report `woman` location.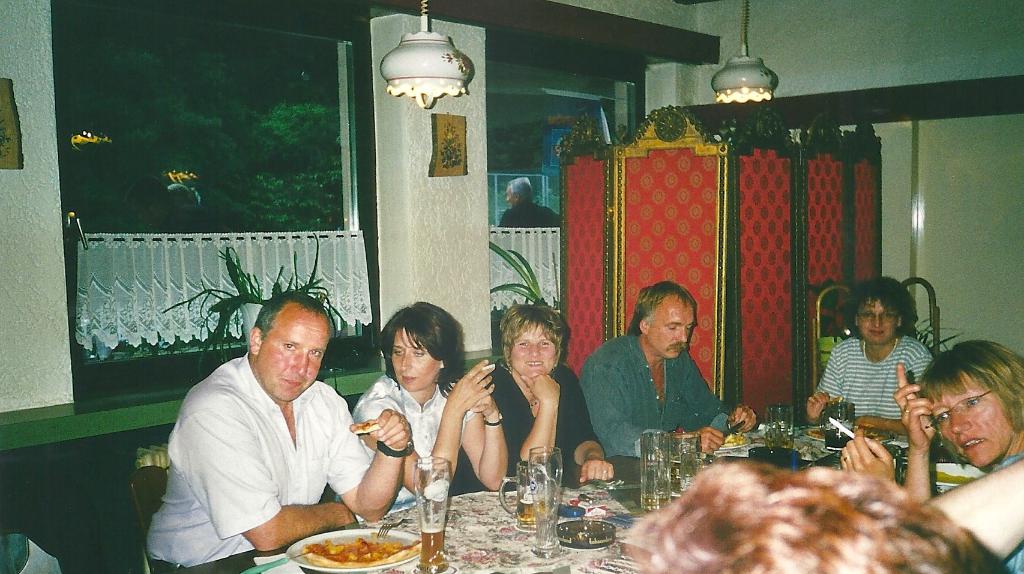
Report: pyautogui.locateOnScreen(893, 341, 1023, 573).
